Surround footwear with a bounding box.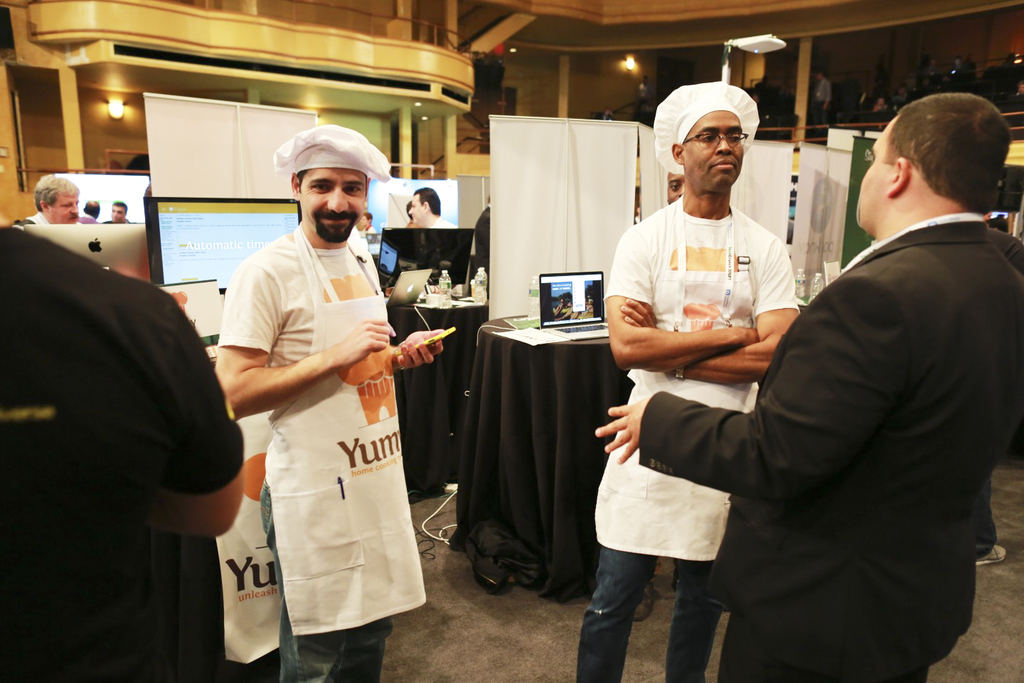
pyautogui.locateOnScreen(974, 544, 1005, 566).
